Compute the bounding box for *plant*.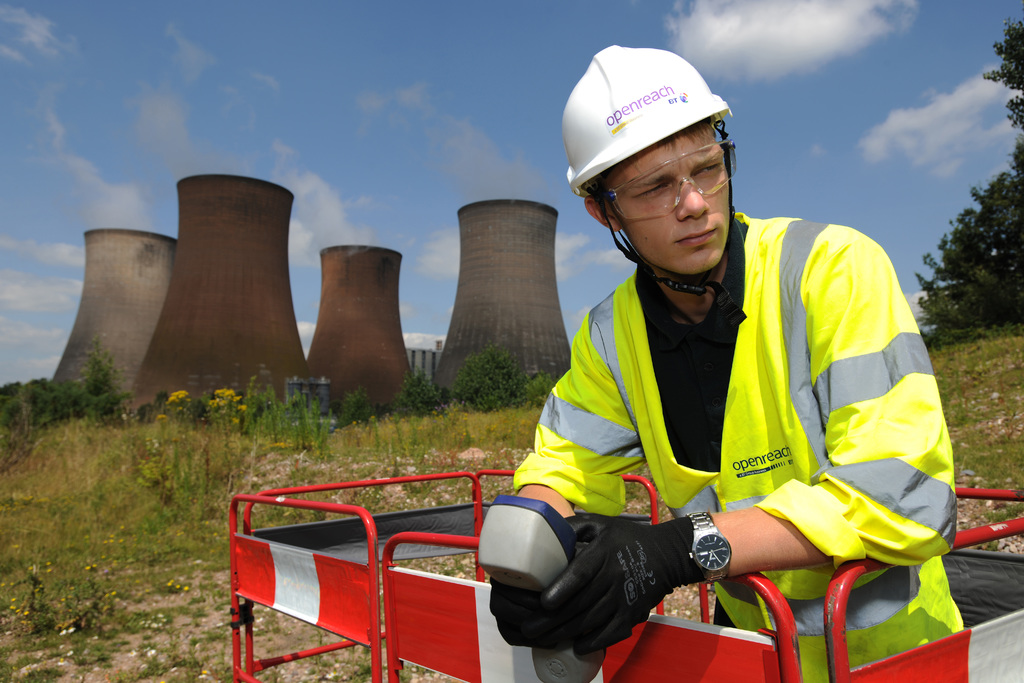
region(394, 358, 466, 419).
